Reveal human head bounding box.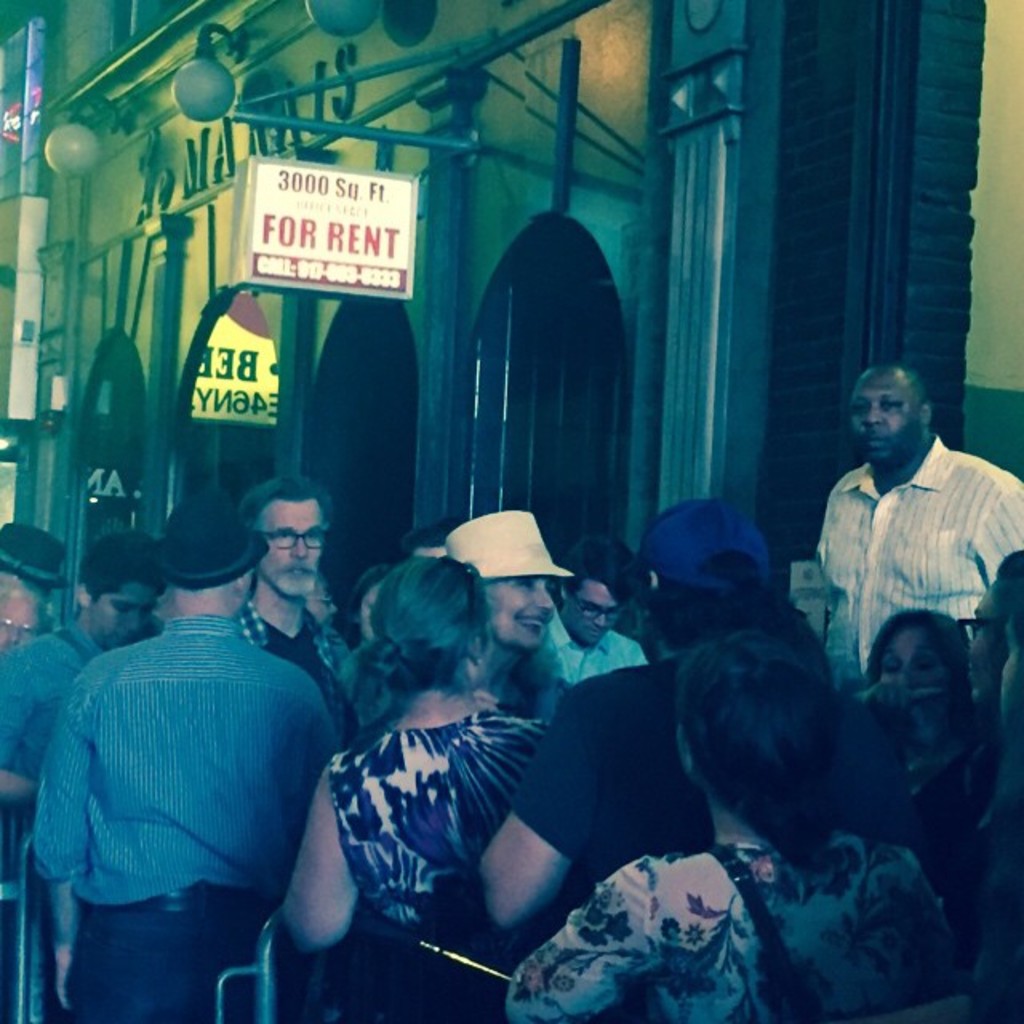
Revealed: 851:357:938:474.
